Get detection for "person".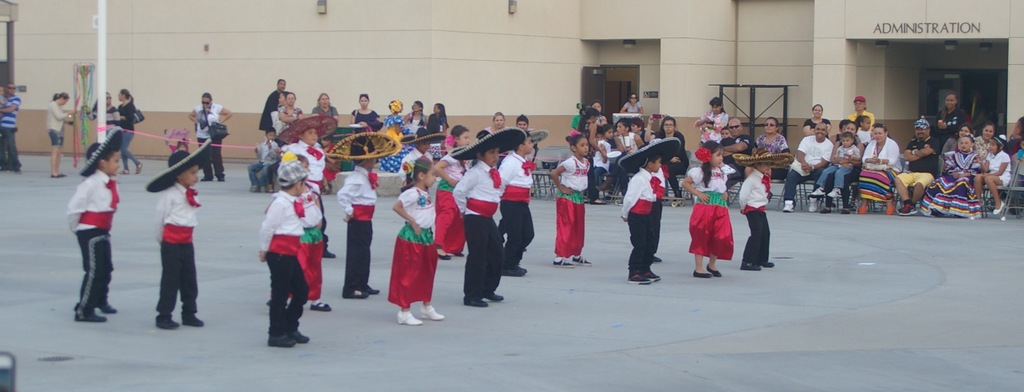
Detection: <box>43,88,68,179</box>.
